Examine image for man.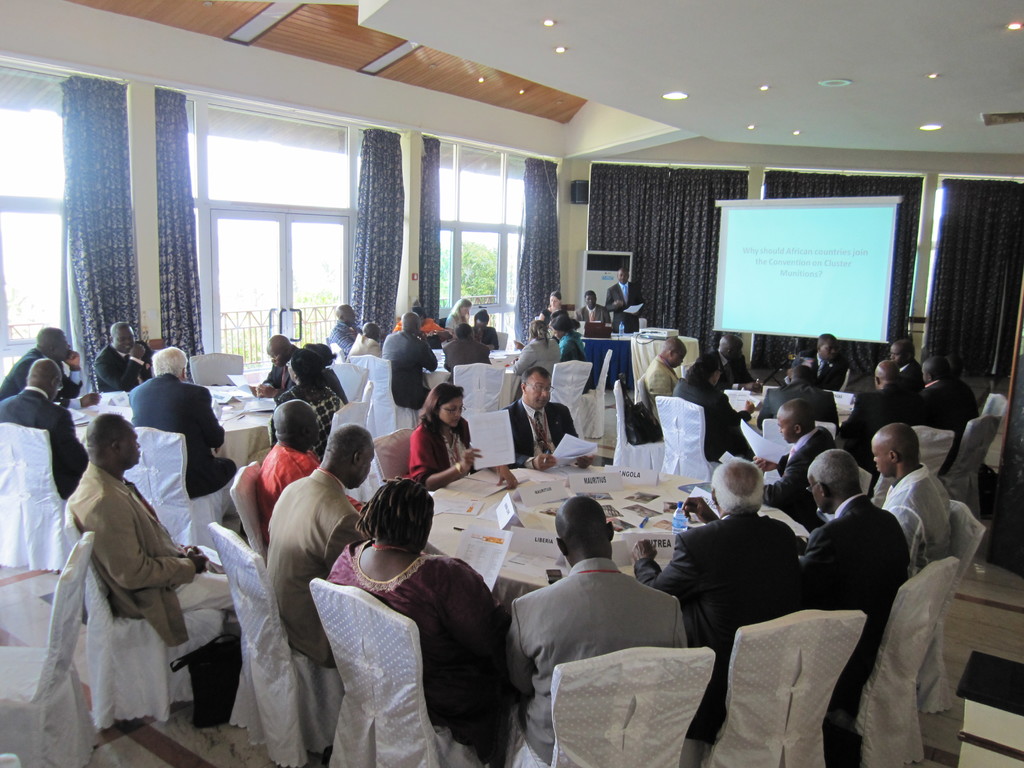
Examination result: region(0, 326, 81, 401).
